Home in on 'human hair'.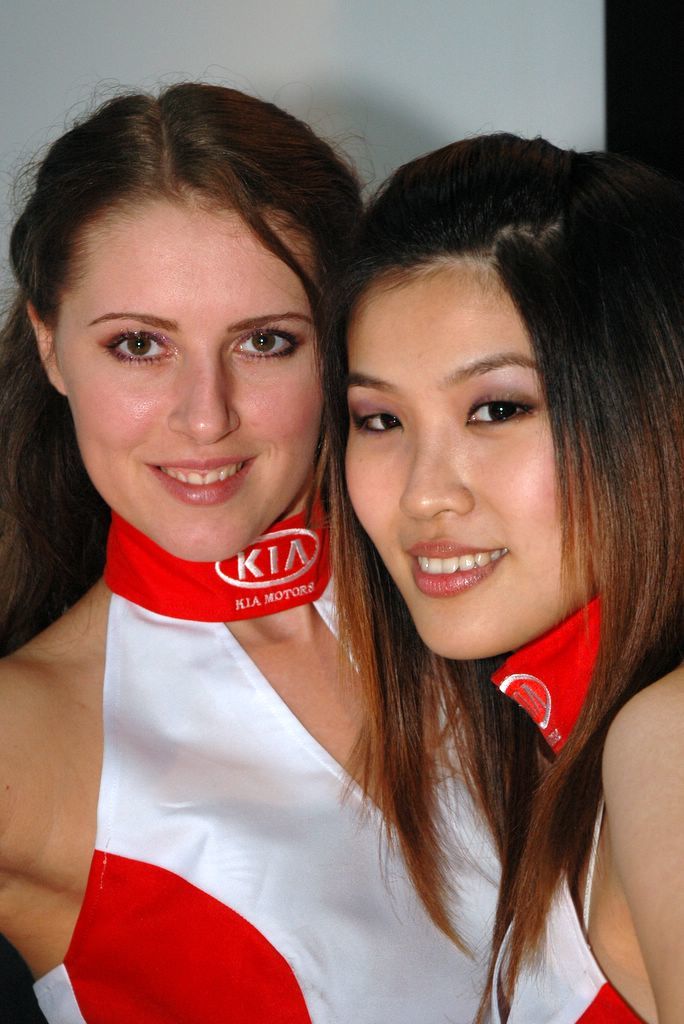
Homed in at {"x1": 204, "y1": 90, "x2": 650, "y2": 931}.
